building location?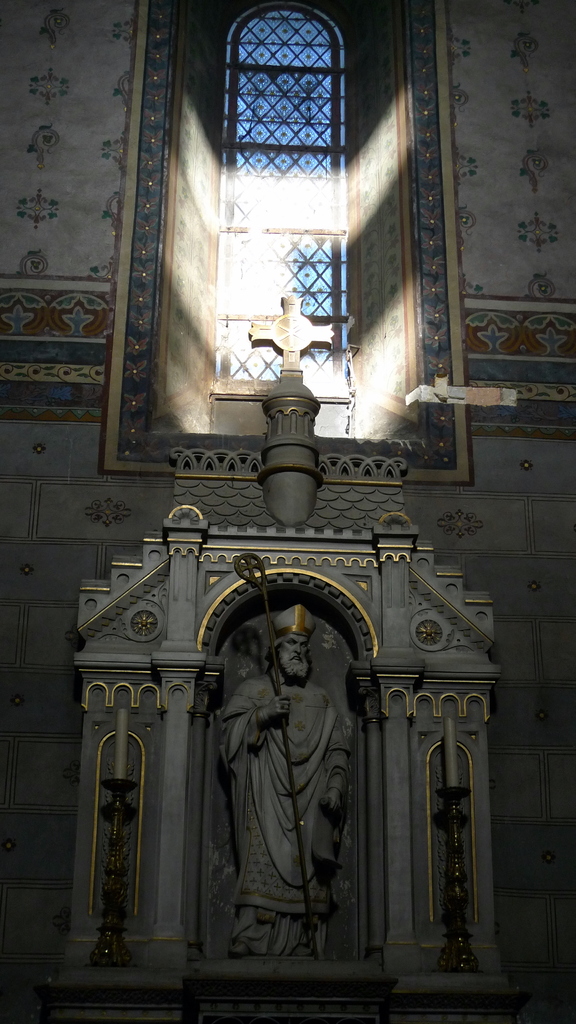
bbox=(0, 1, 573, 1023)
